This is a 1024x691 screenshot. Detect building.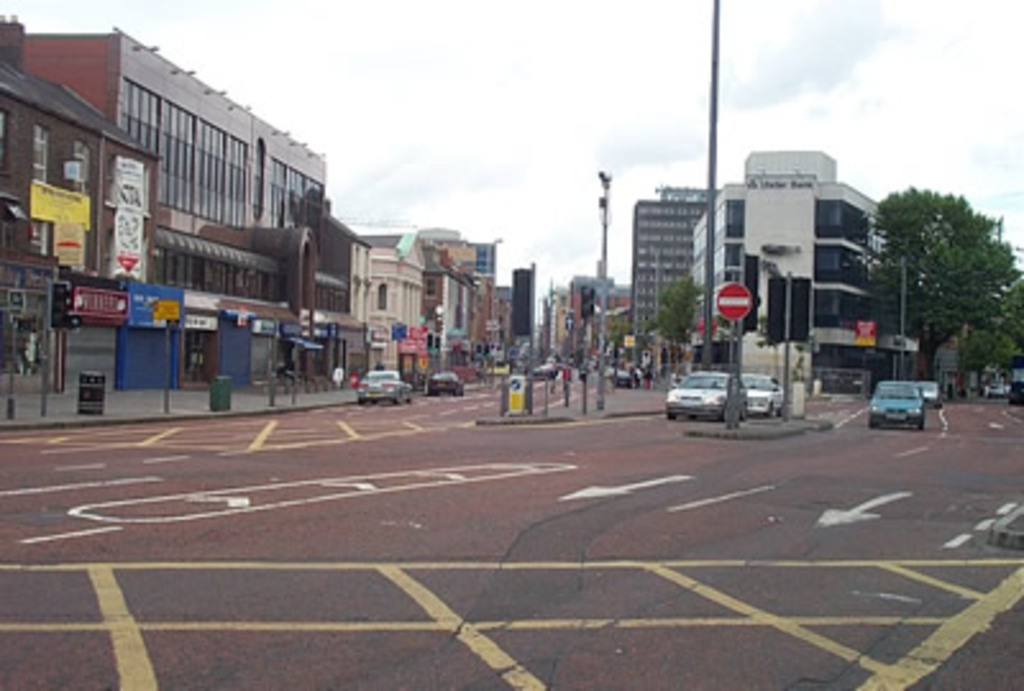
x1=358, y1=218, x2=489, y2=386.
